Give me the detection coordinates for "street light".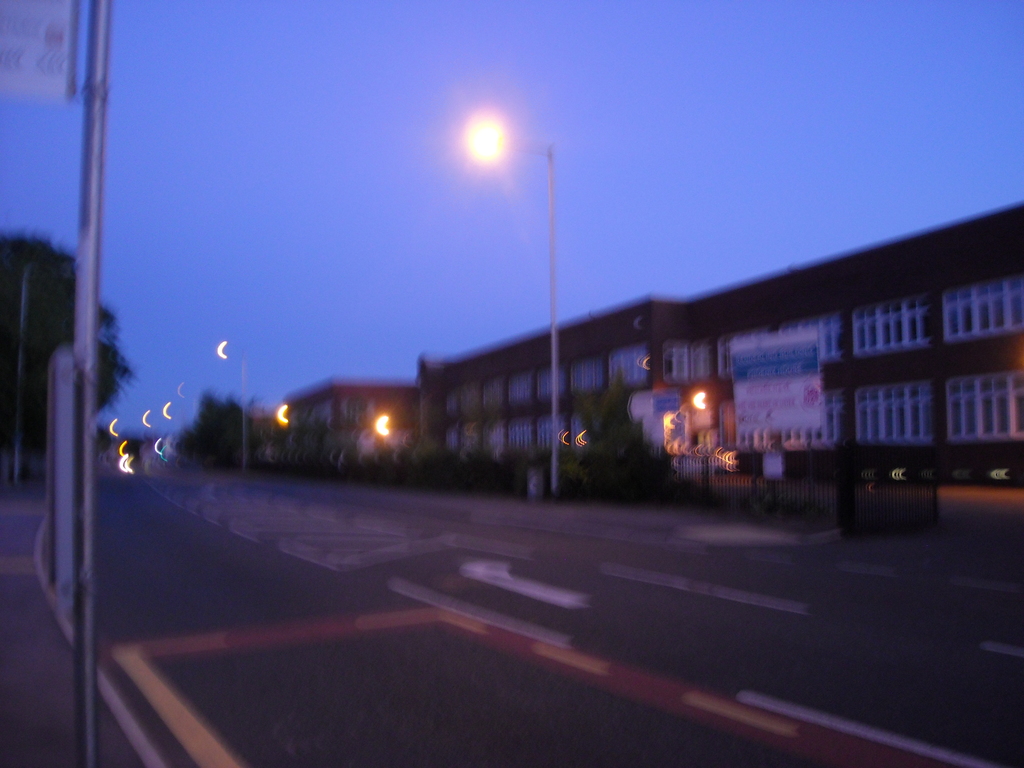
detection(212, 338, 255, 475).
